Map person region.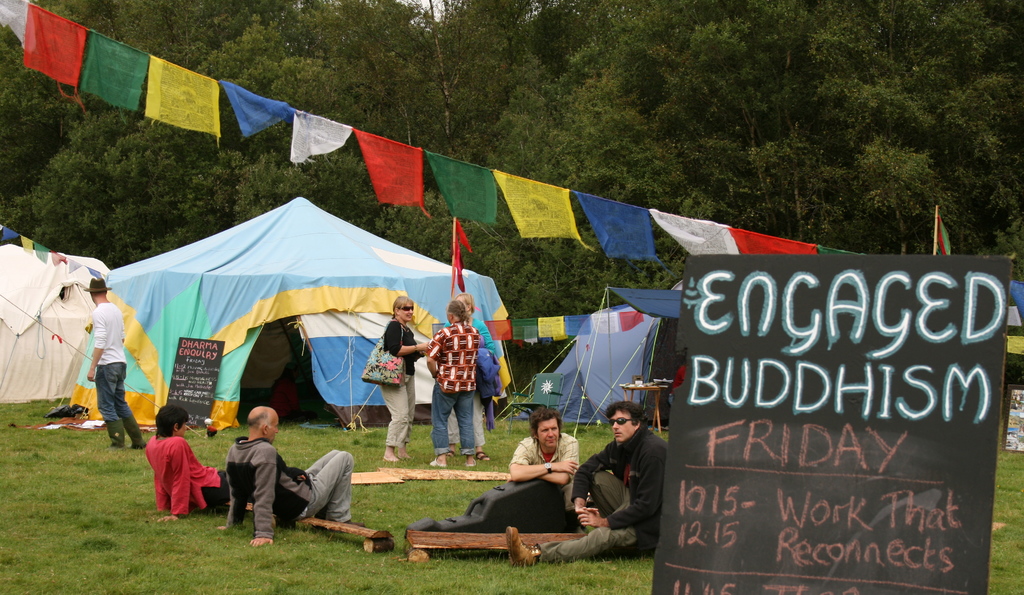
Mapped to pyautogui.locateOnScreen(509, 410, 577, 519).
